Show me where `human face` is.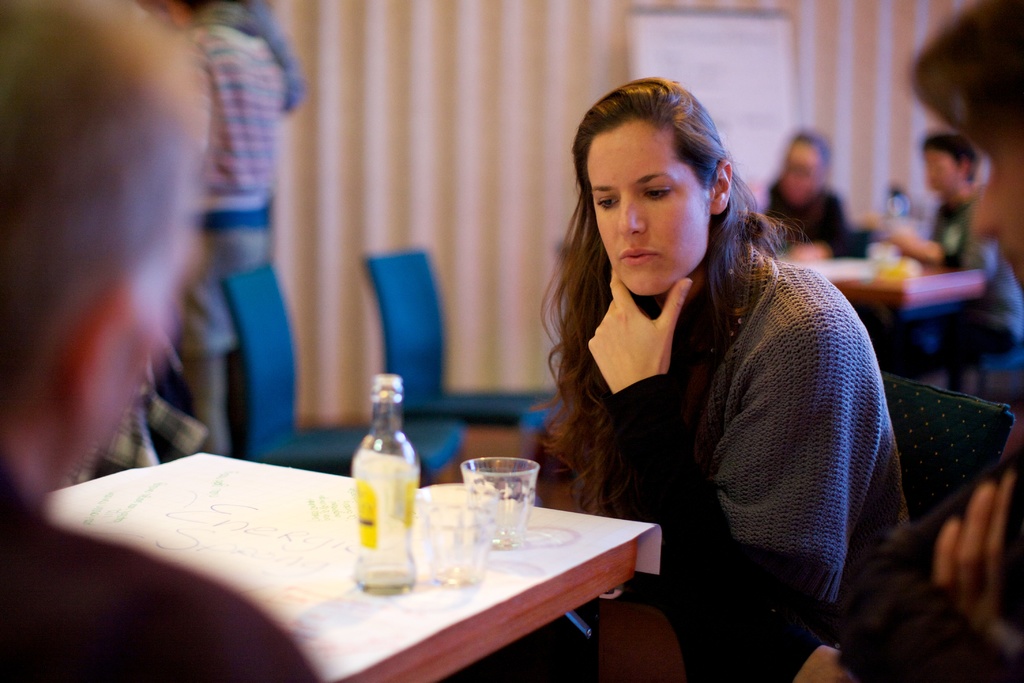
`human face` is at detection(973, 115, 1023, 300).
